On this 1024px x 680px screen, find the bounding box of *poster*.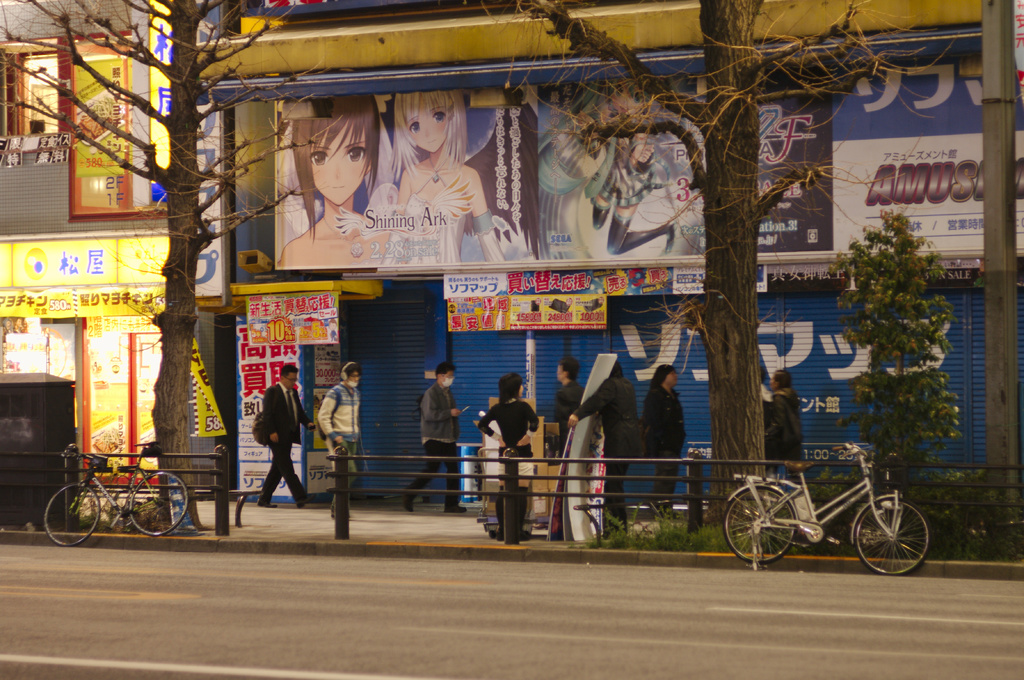
Bounding box: crop(614, 269, 764, 295).
